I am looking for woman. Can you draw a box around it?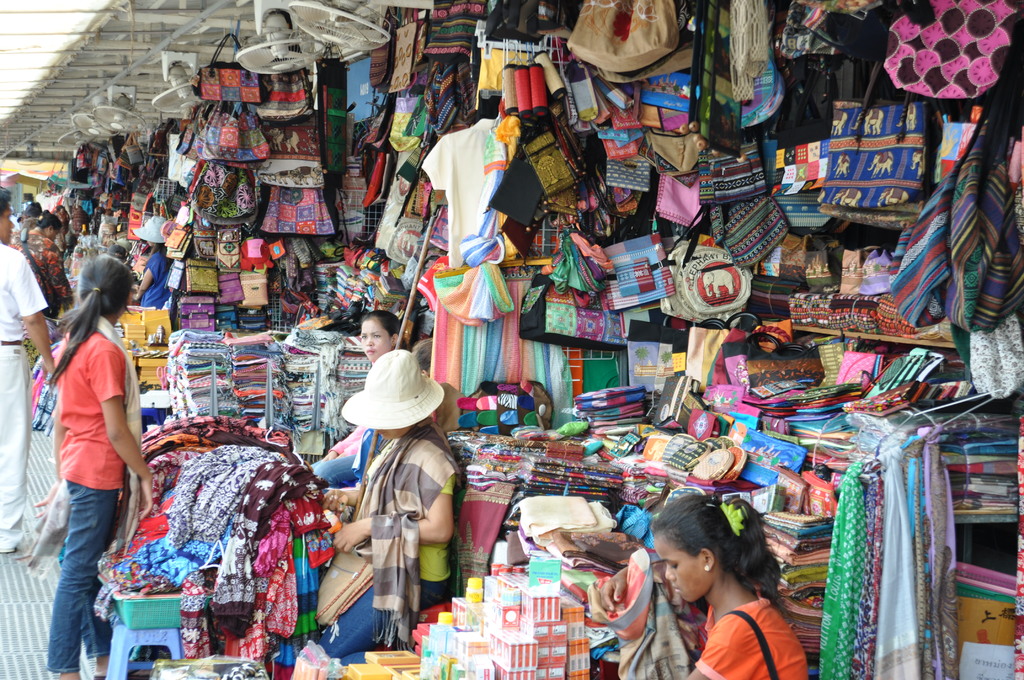
Sure, the bounding box is bbox(18, 215, 70, 319).
